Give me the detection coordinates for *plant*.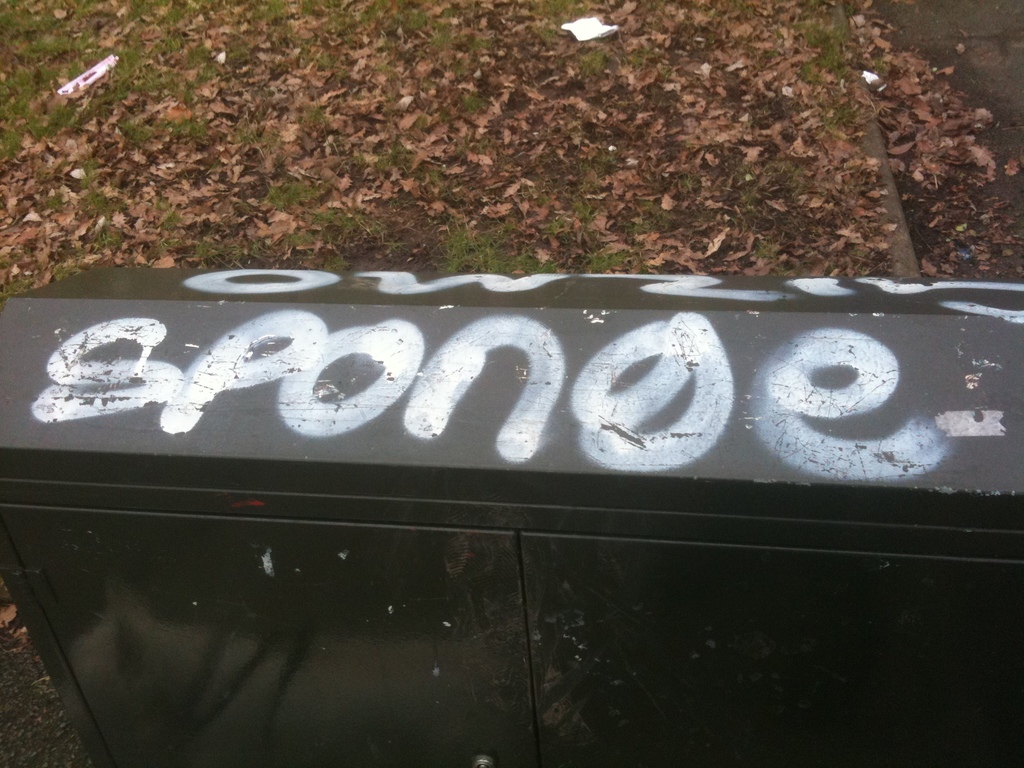
bbox=(378, 62, 402, 86).
